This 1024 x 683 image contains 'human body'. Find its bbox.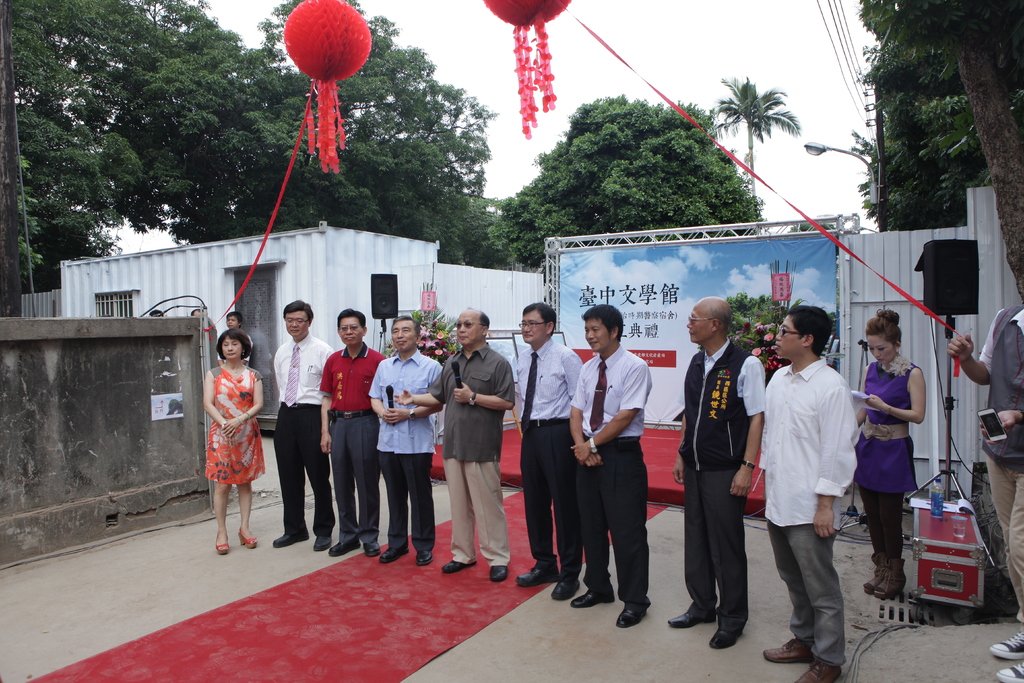
left=672, top=339, right=763, bottom=649.
